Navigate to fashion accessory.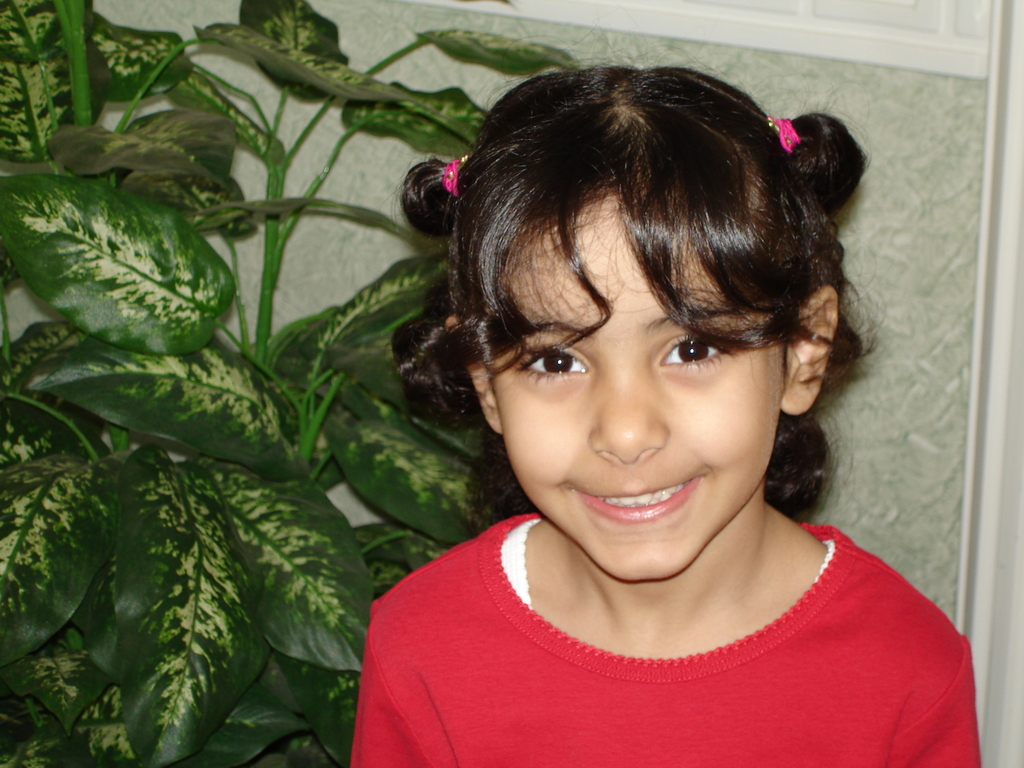
Navigation target: 766:116:802:157.
